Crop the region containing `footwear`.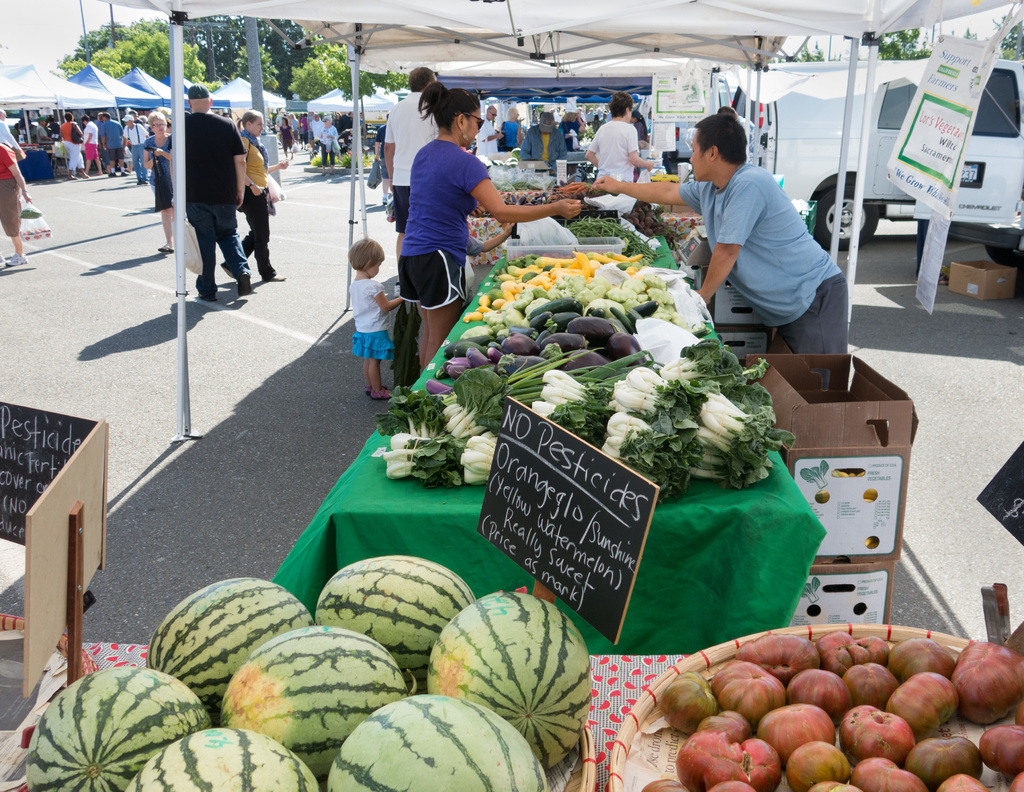
Crop region: x1=118, y1=173, x2=128, y2=178.
